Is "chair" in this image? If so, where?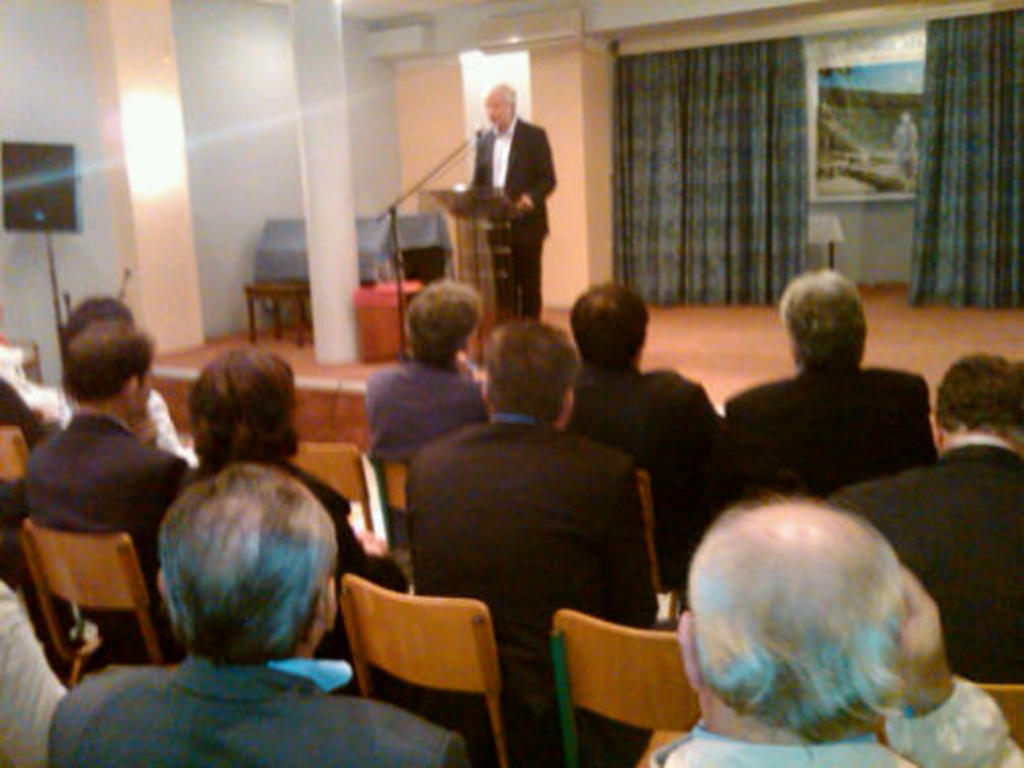
Yes, at x1=377 y1=455 x2=412 y2=588.
